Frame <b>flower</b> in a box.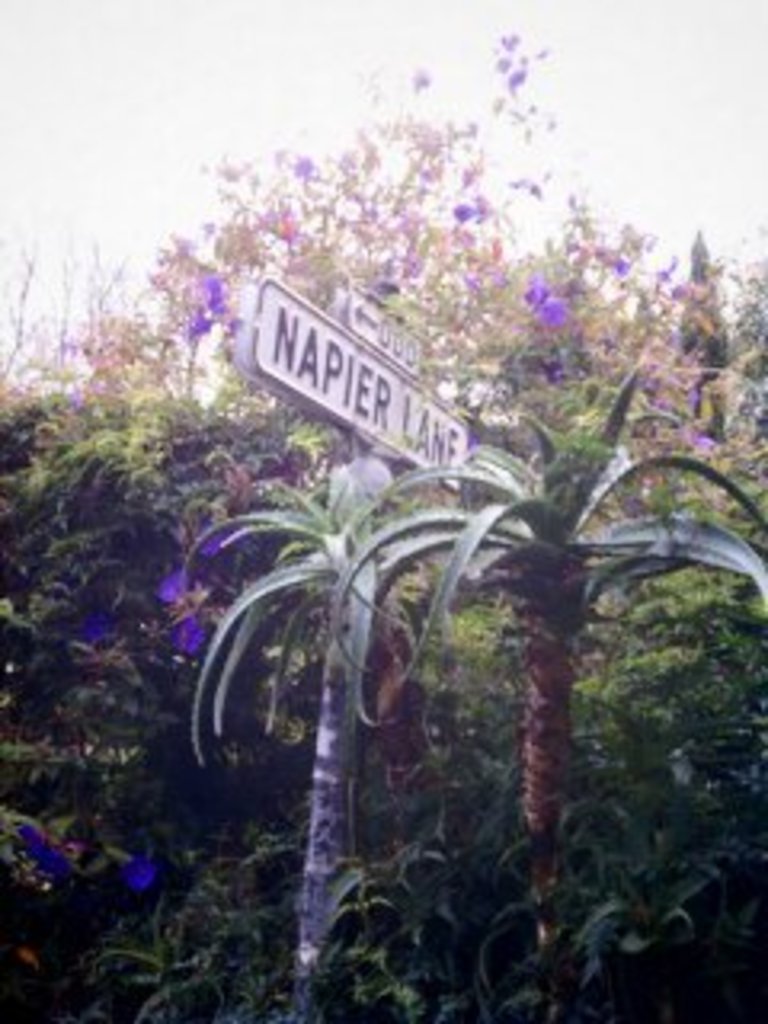
506:32:518:58.
